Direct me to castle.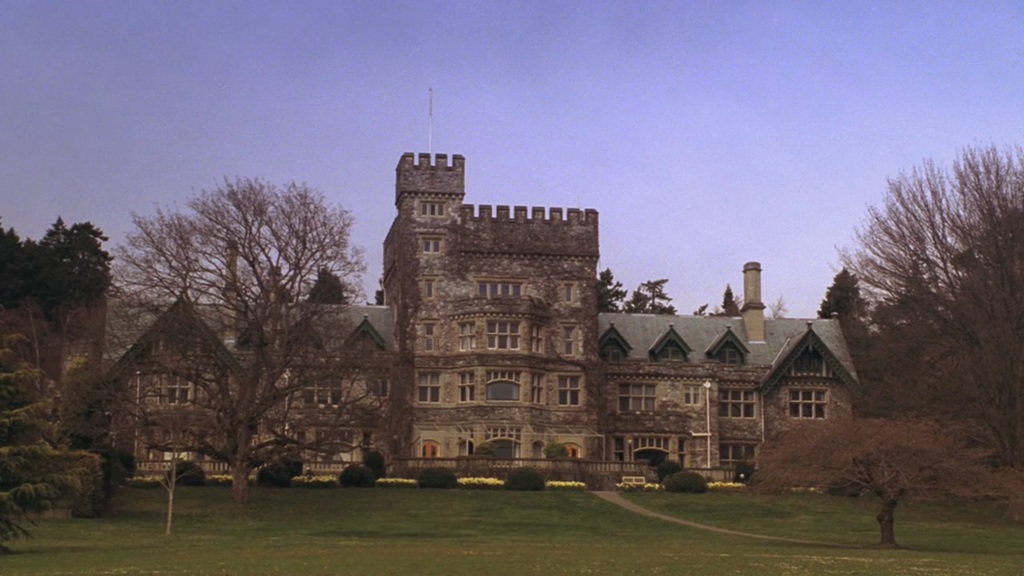
Direction: region(311, 156, 879, 502).
